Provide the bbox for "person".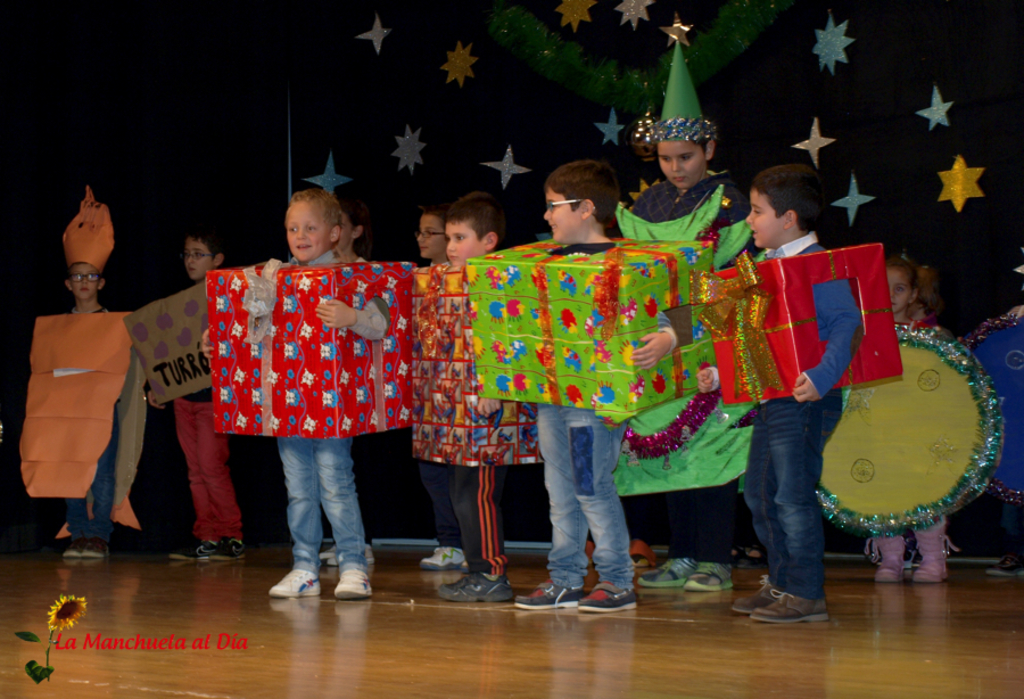
(984,294,1023,582).
